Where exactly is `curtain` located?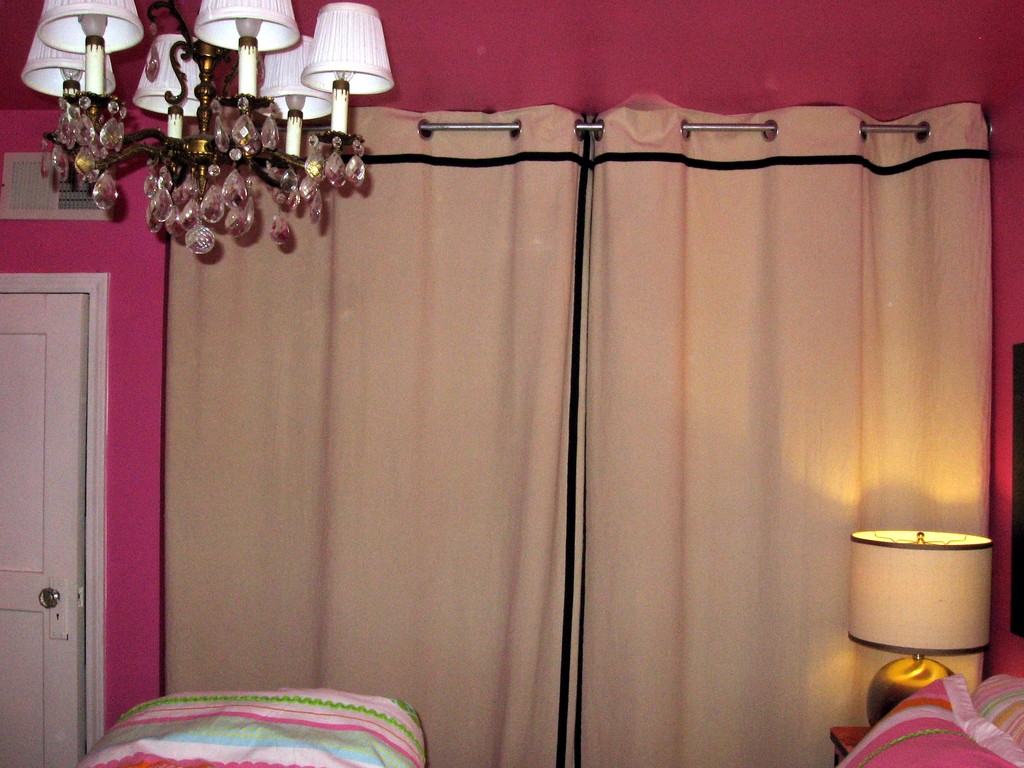
Its bounding box is select_region(159, 115, 1015, 760).
